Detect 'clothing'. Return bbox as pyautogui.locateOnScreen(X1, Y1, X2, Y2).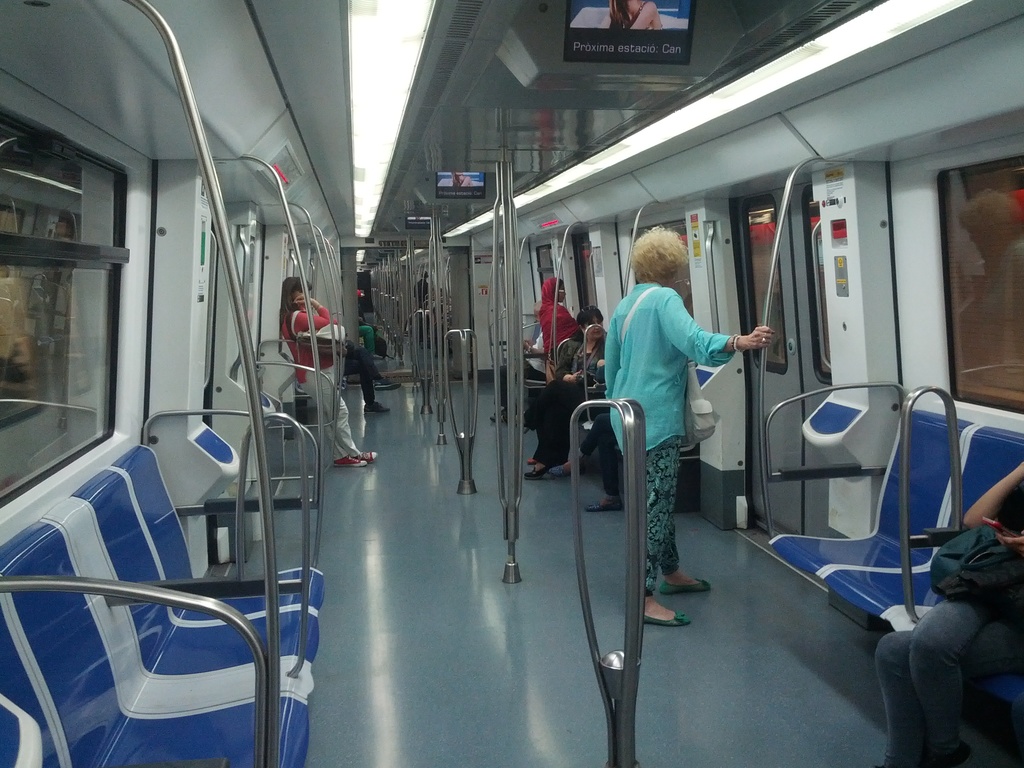
pyautogui.locateOnScreen(579, 366, 625, 497).
